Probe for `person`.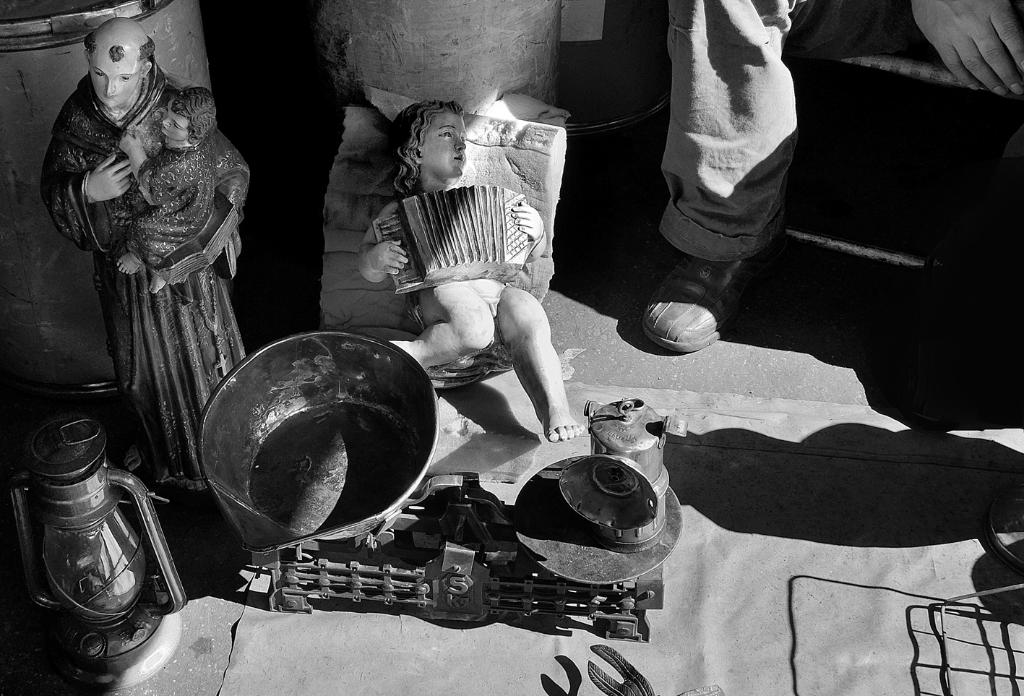
Probe result: box=[358, 97, 588, 444].
